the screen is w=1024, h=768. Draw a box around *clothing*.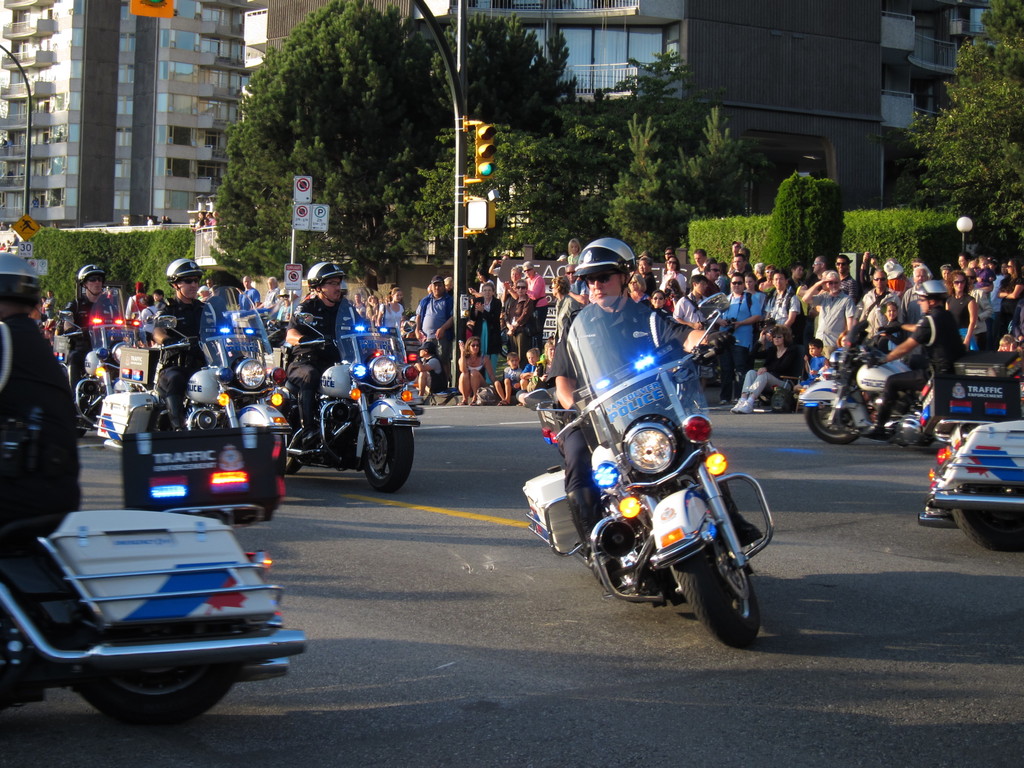
[left=879, top=308, right=959, bottom=415].
